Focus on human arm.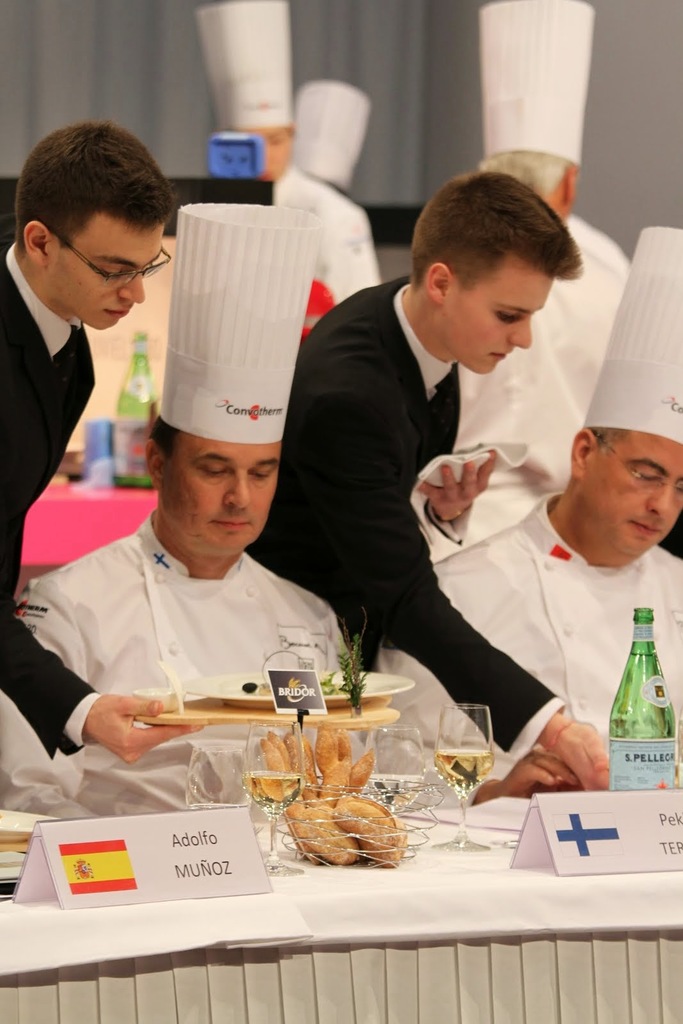
Focused at (left=250, top=614, right=383, bottom=797).
